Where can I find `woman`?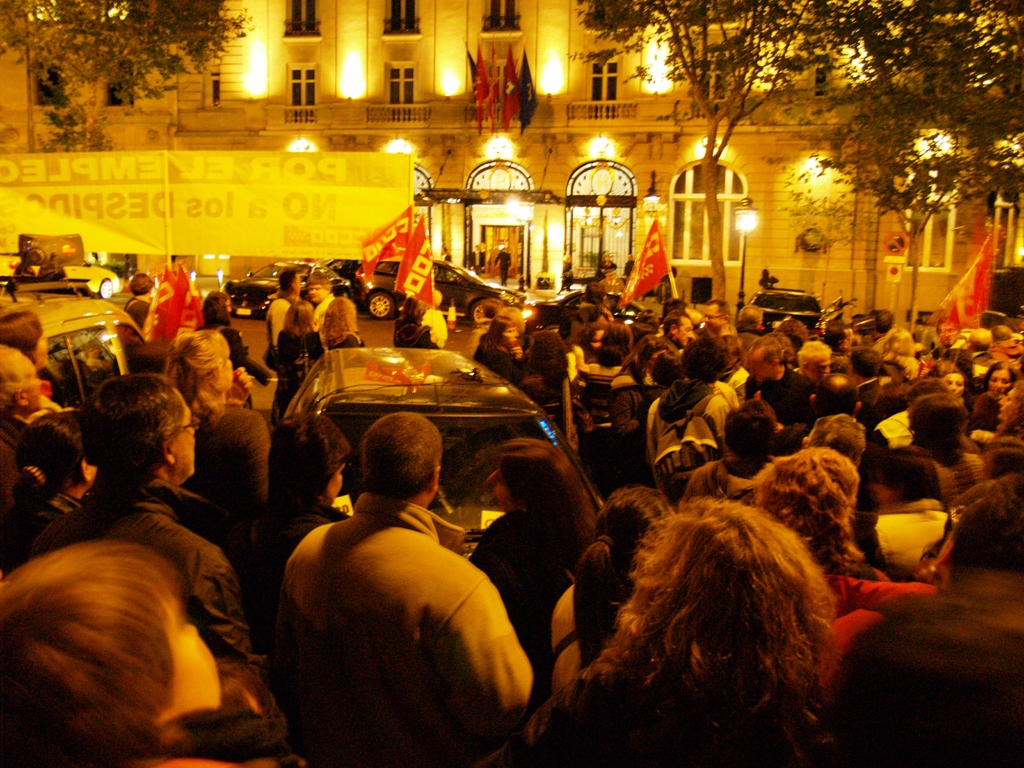
You can find it at [522, 330, 572, 428].
